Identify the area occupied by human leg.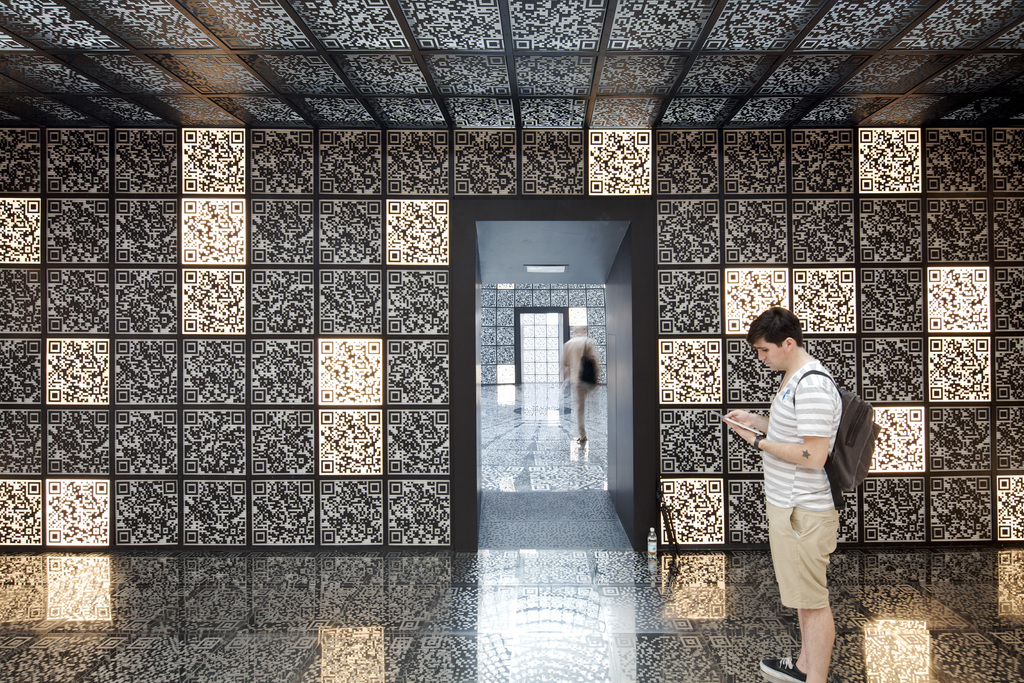
Area: (754,483,797,675).
